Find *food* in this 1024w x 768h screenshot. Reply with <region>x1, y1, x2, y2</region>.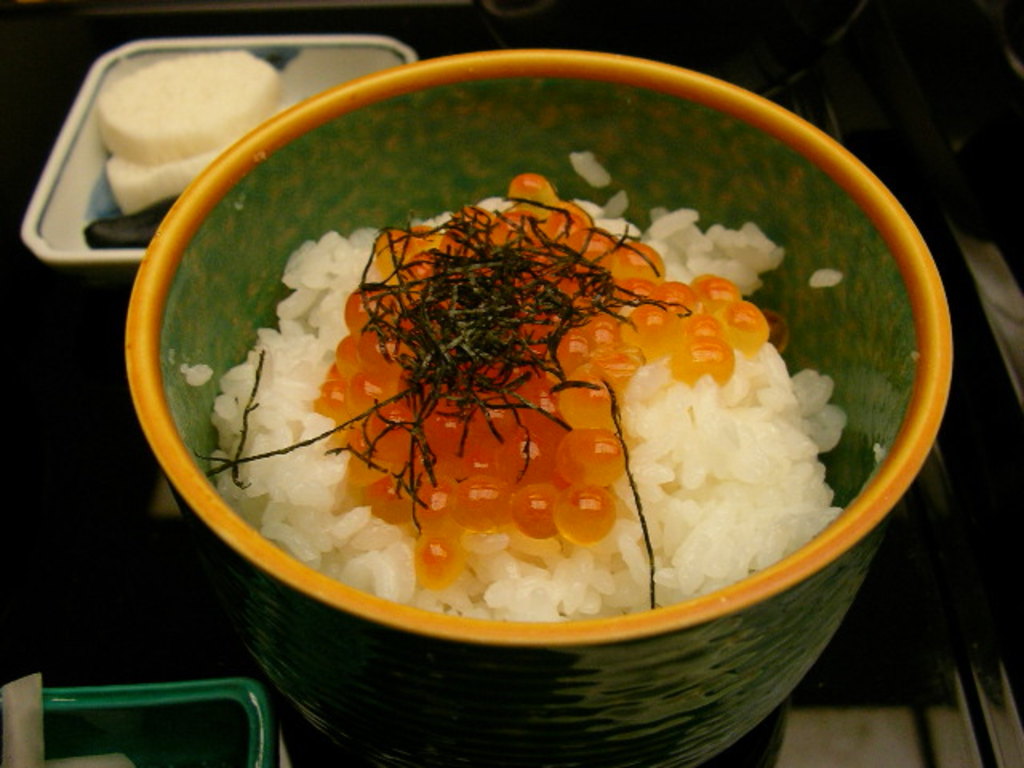
<region>98, 48, 283, 166</region>.
